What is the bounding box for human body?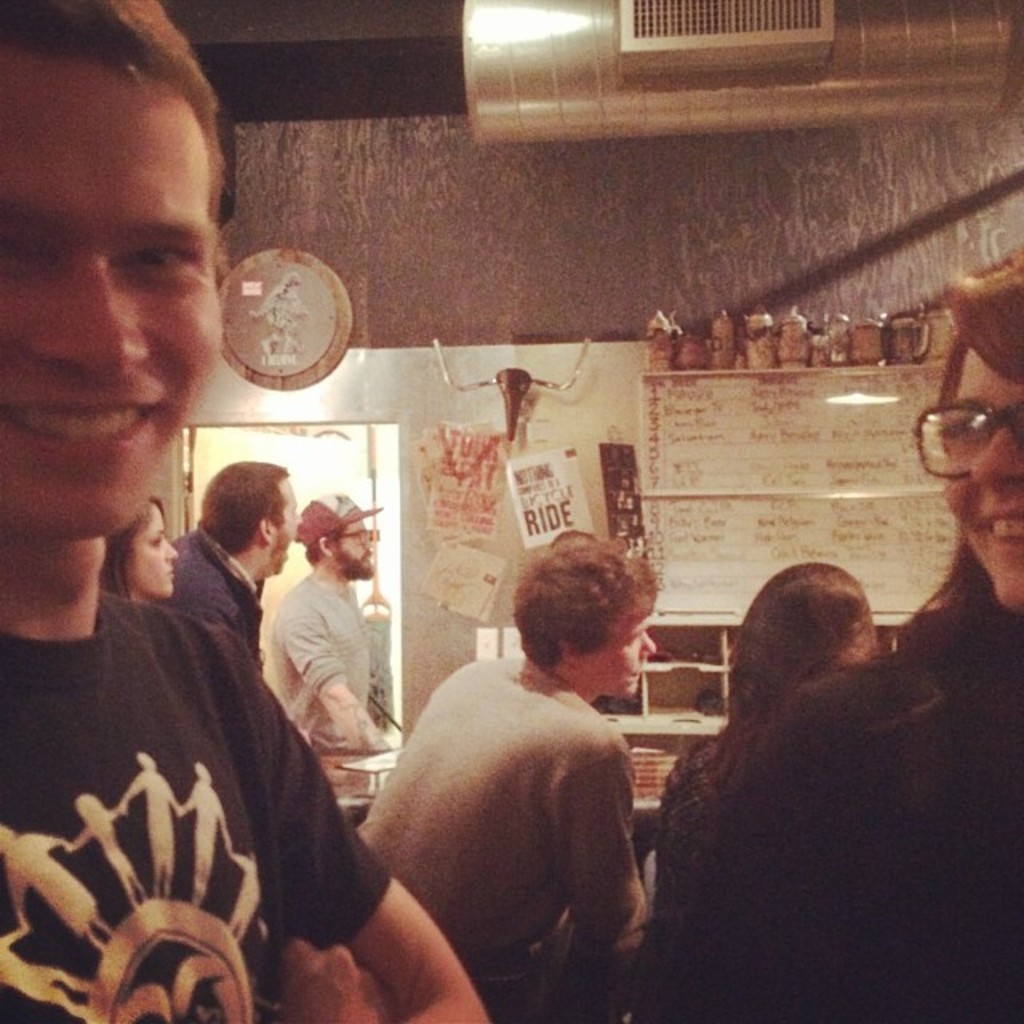
[608,246,1022,1022].
